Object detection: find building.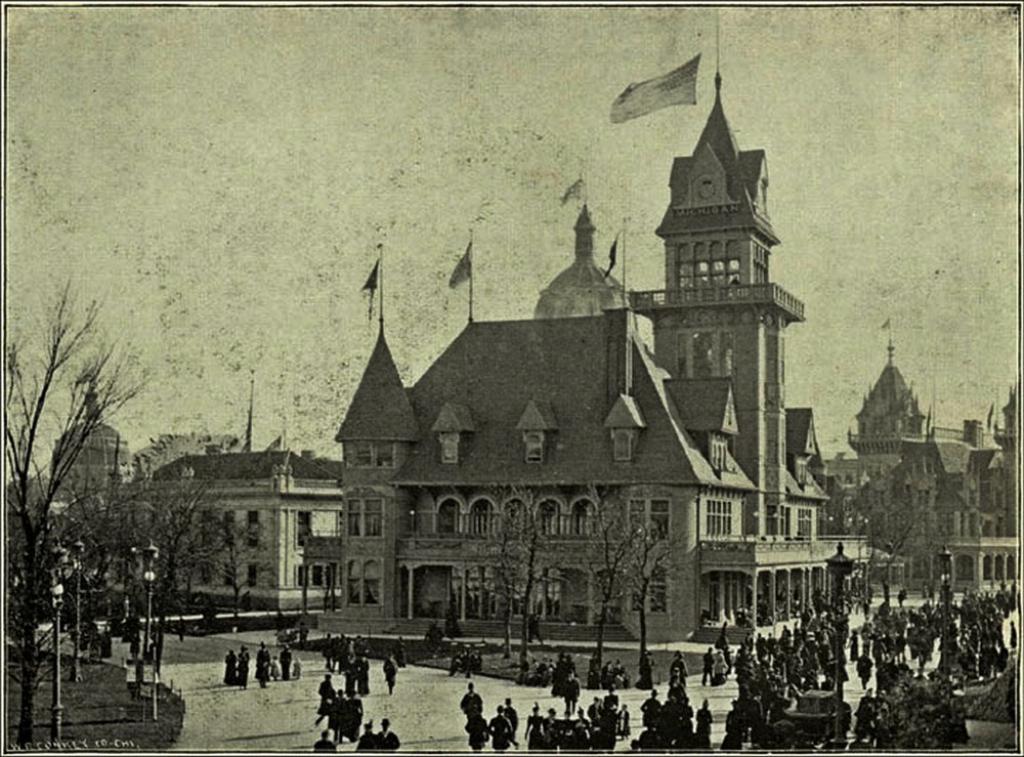
300, 75, 890, 641.
